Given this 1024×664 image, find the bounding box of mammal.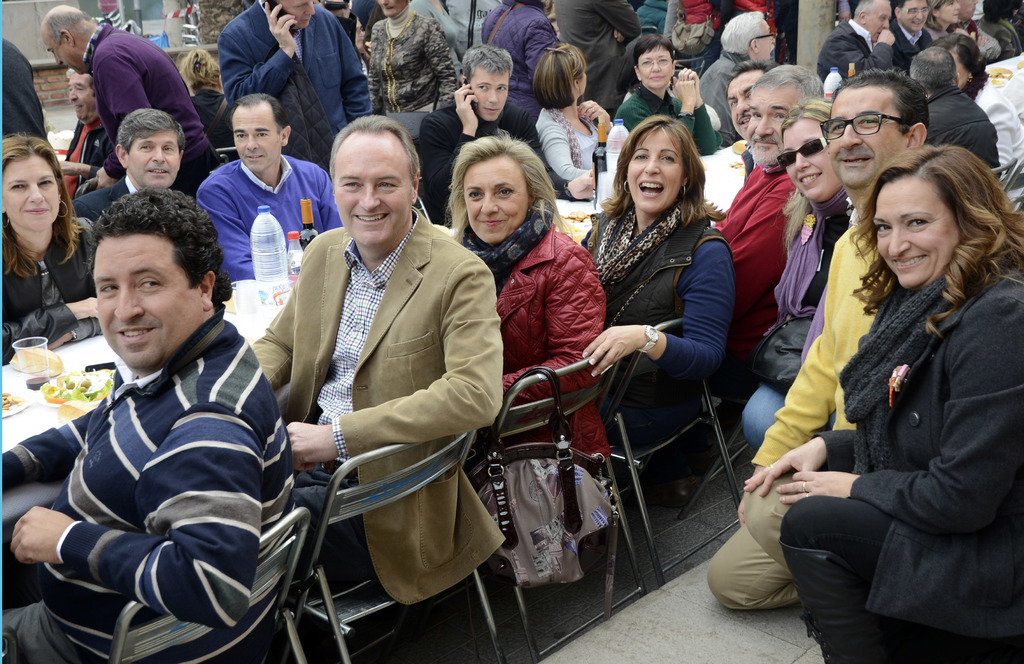
left=40, top=143, right=310, bottom=663.
